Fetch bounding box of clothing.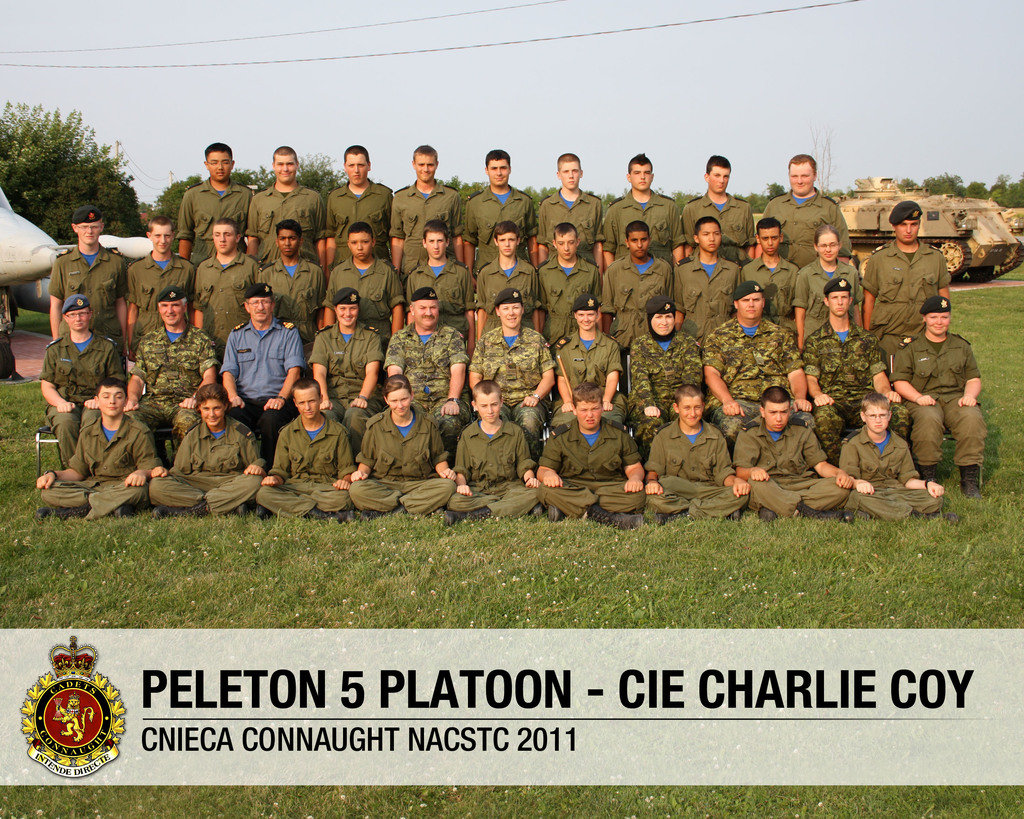
Bbox: <region>530, 187, 600, 257</region>.
